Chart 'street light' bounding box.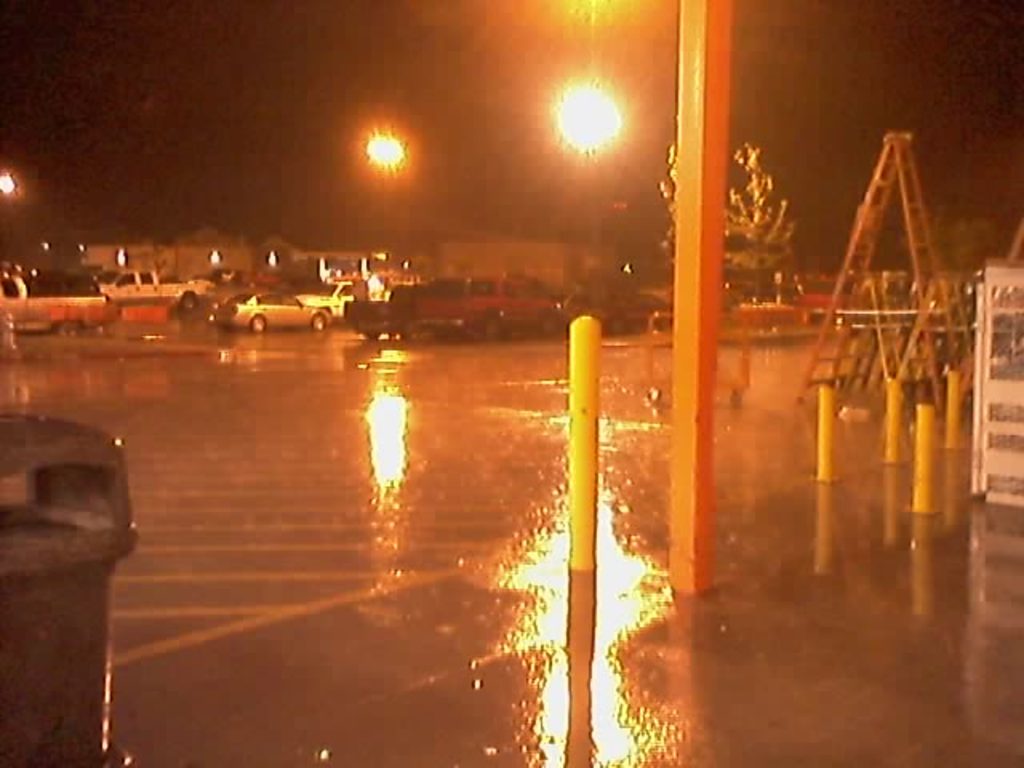
Charted: BBox(363, 133, 413, 174).
